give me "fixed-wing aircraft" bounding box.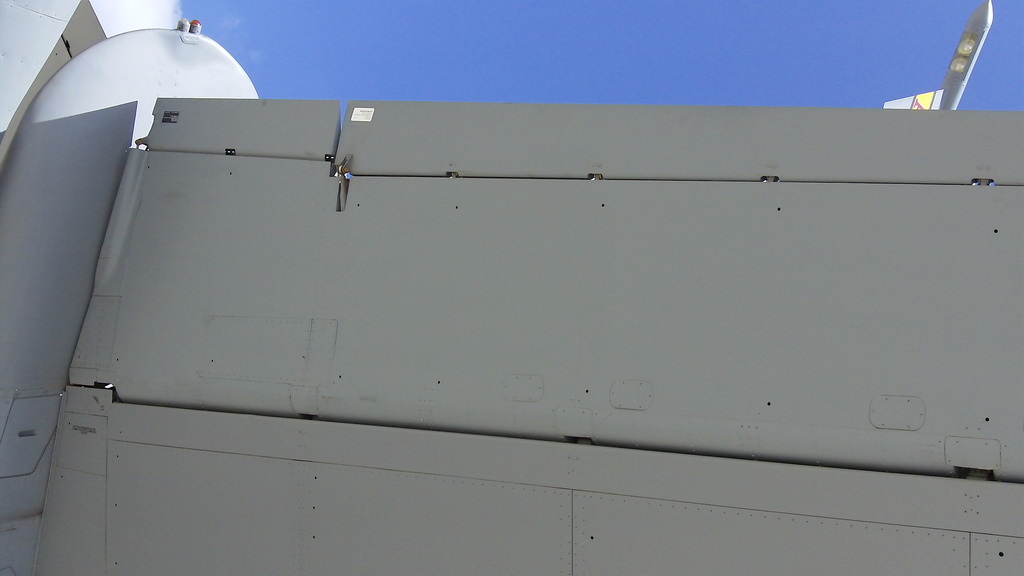
bbox=(0, 0, 1023, 575).
